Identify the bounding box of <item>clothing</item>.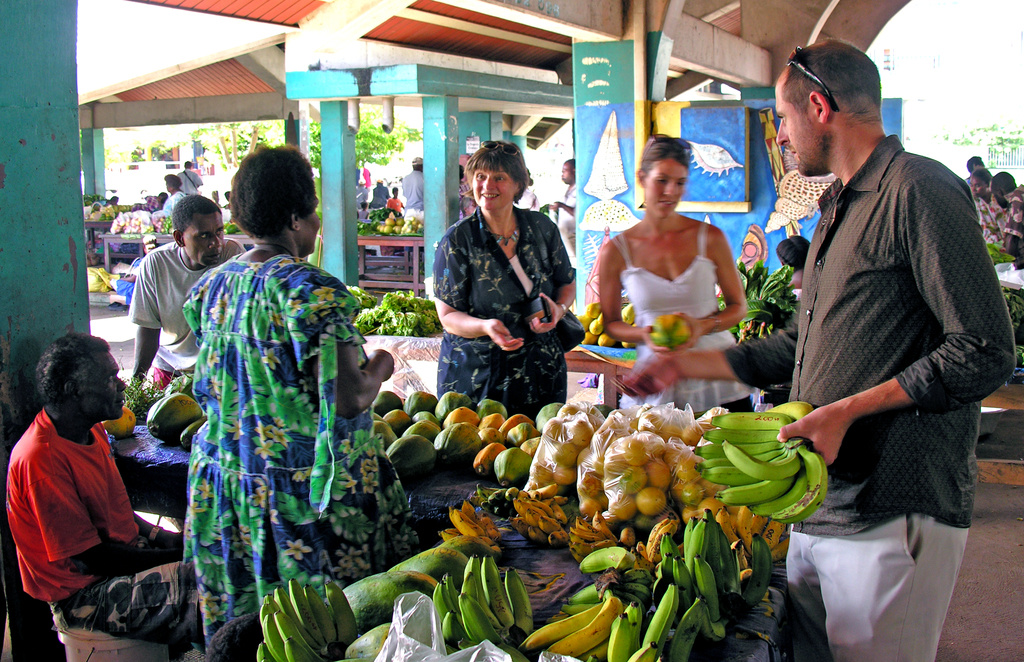
bbox=(131, 236, 249, 386).
